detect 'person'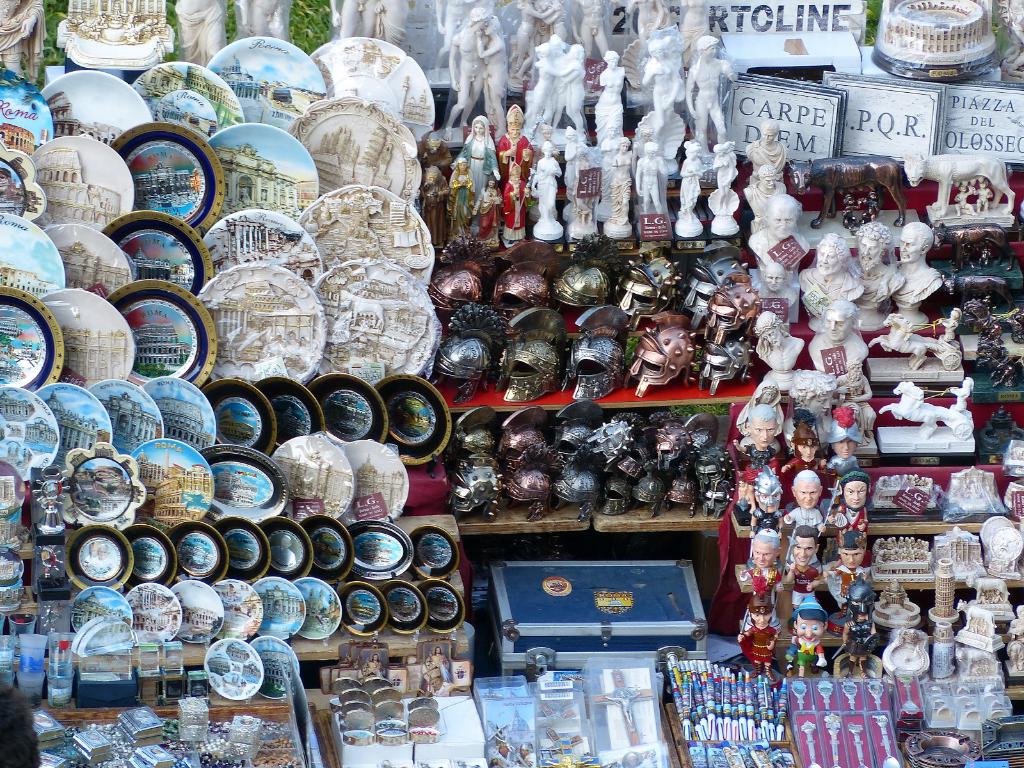
x1=746 y1=168 x2=788 y2=228
